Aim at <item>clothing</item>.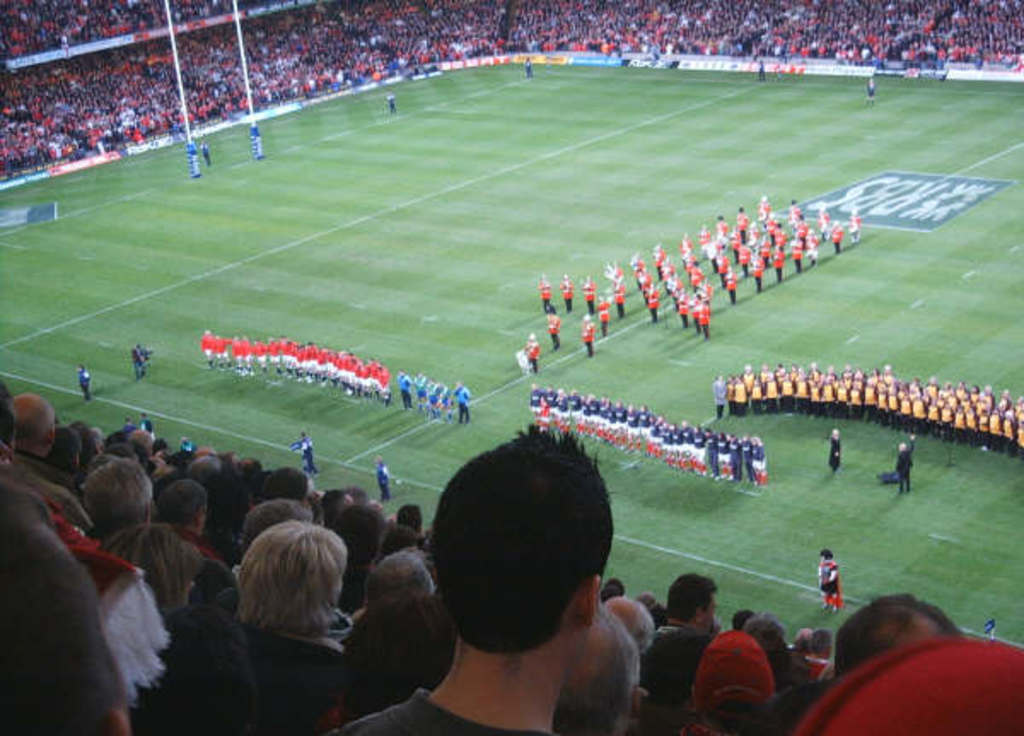
Aimed at 829:429:840:476.
